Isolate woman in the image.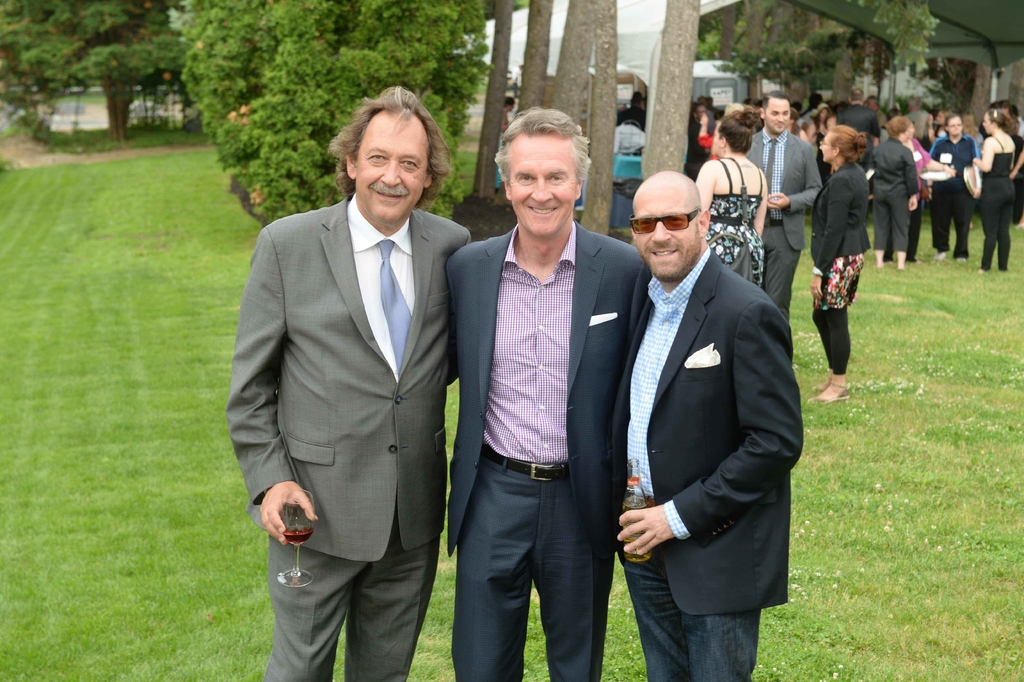
Isolated region: 696 107 768 291.
